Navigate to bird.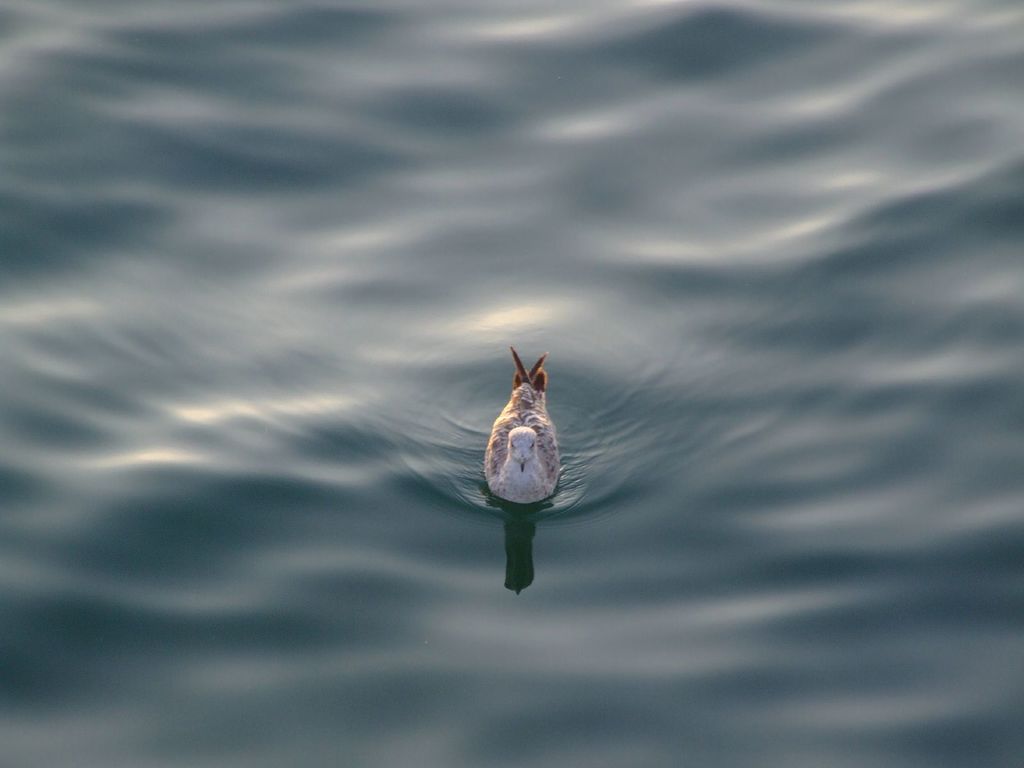
Navigation target: [left=469, top=332, right=568, bottom=509].
